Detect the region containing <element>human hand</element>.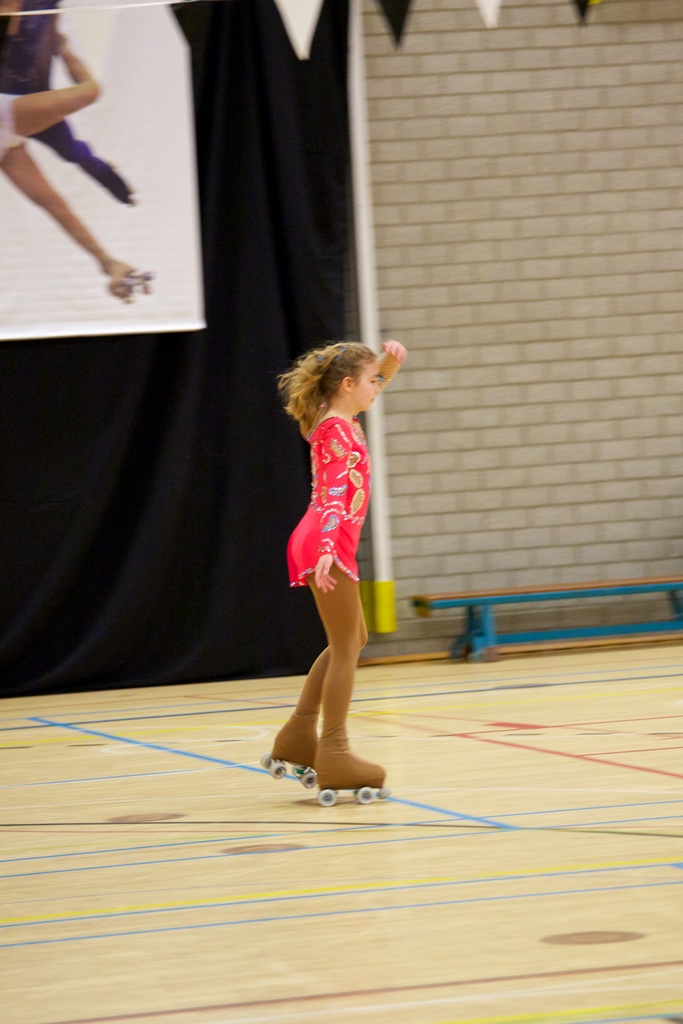
crop(315, 553, 339, 591).
